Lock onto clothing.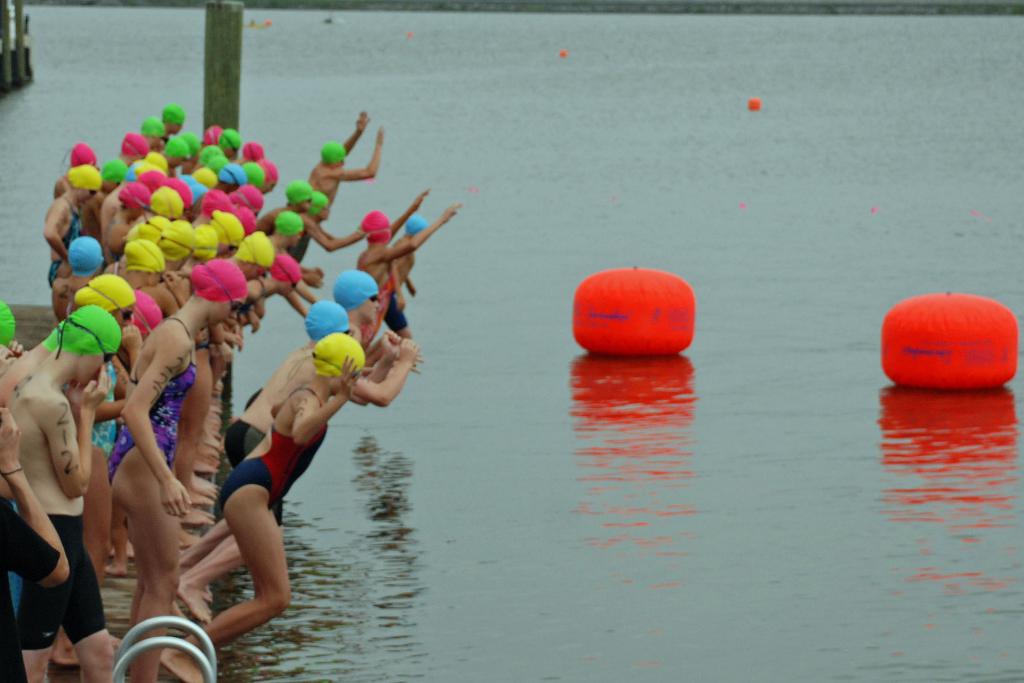
Locked: <box>281,174,306,201</box>.
